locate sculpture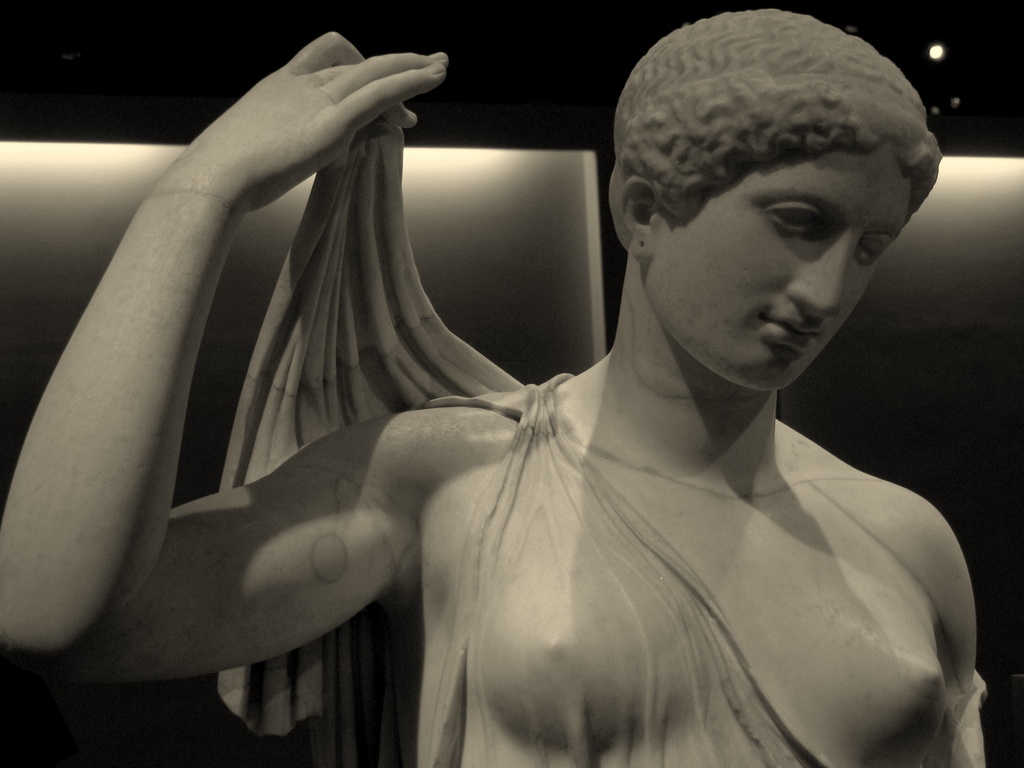
bbox=(80, 0, 1000, 767)
